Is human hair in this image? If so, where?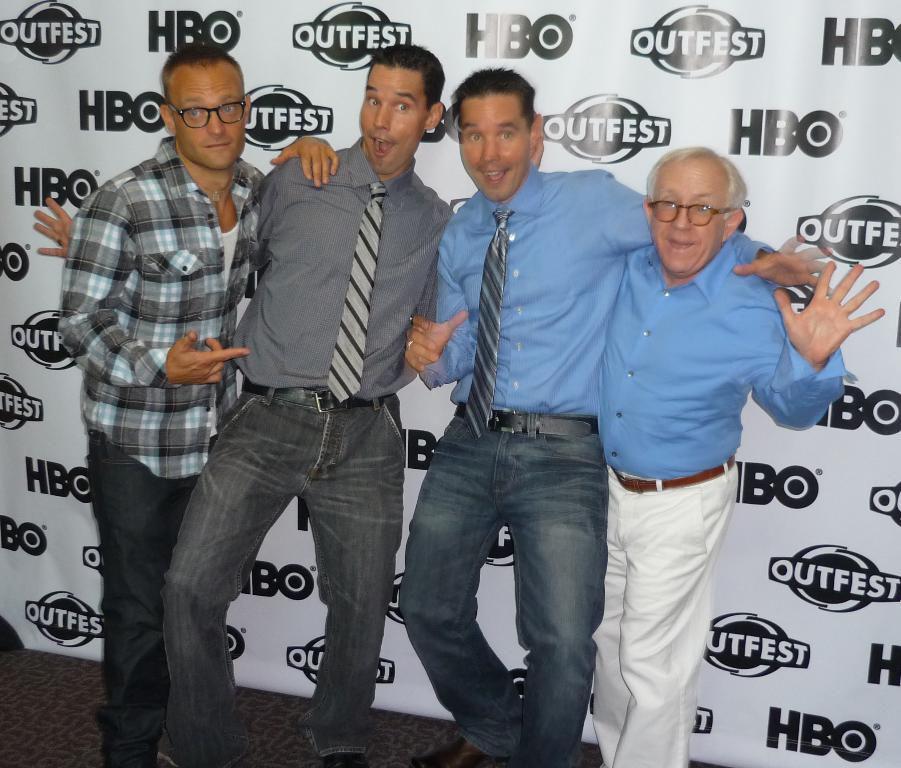
Yes, at select_region(368, 43, 439, 112).
